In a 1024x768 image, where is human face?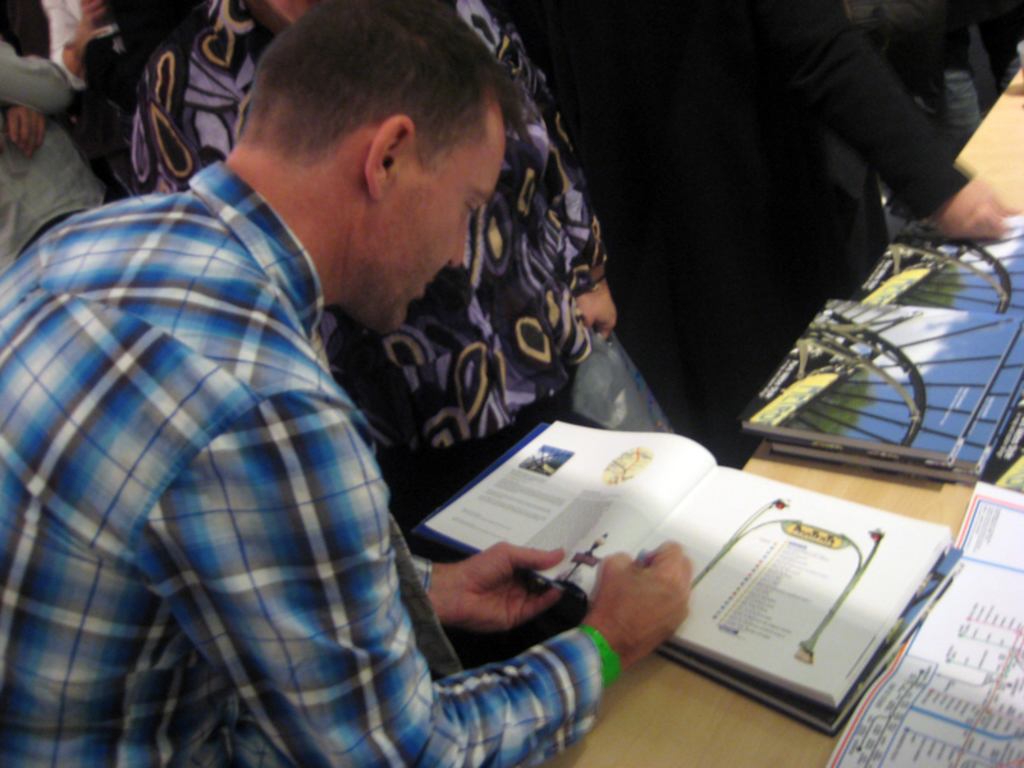
locate(343, 120, 503, 334).
